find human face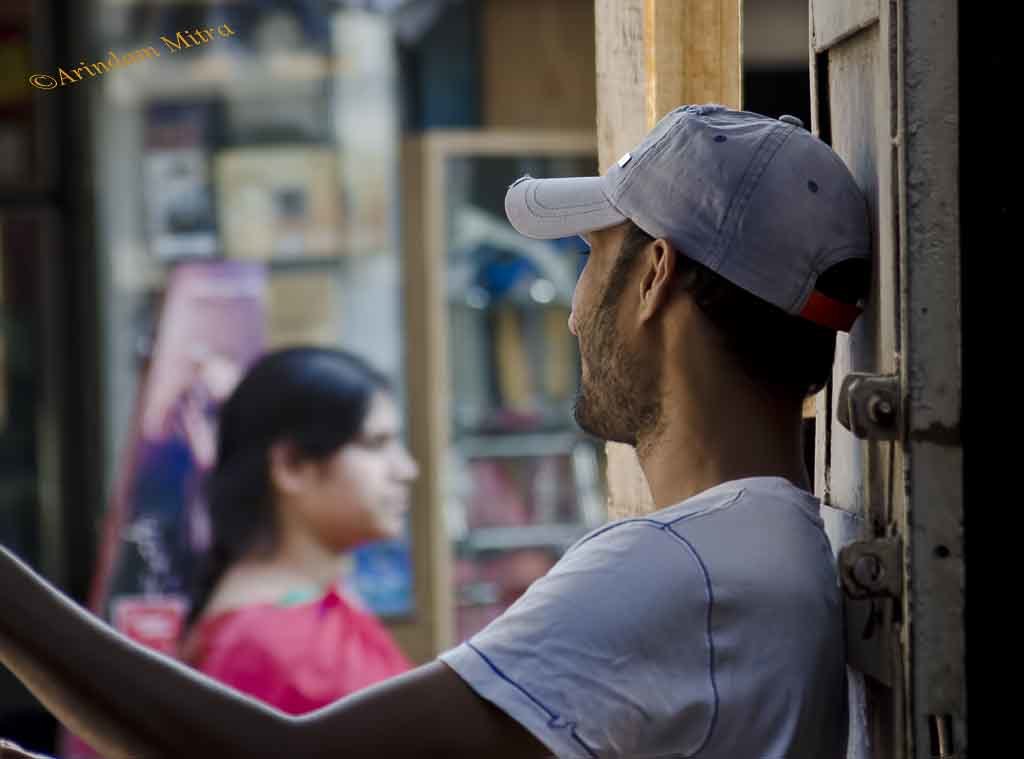
bbox(562, 218, 652, 427)
